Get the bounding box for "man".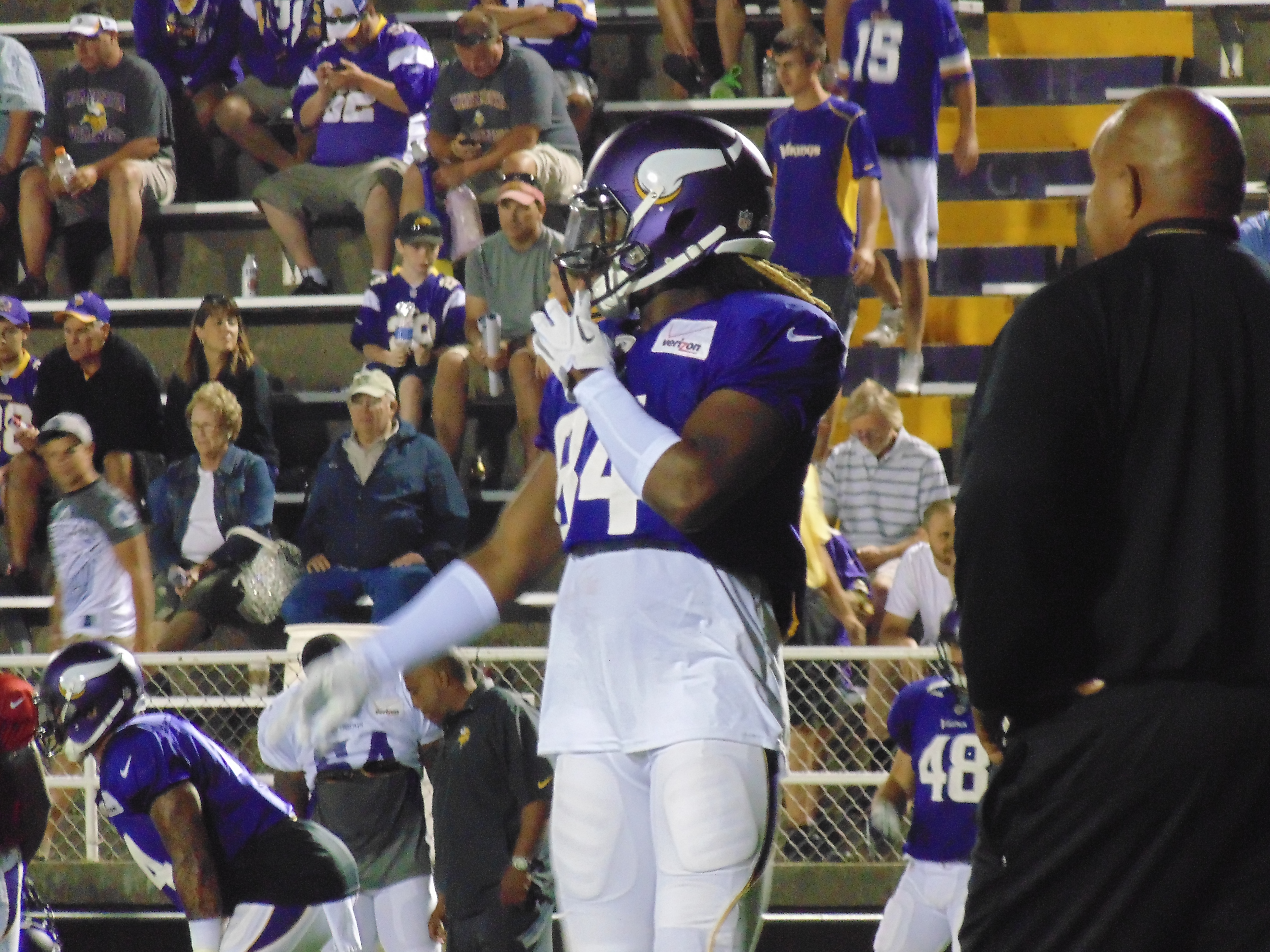
region(64, 26, 208, 233).
